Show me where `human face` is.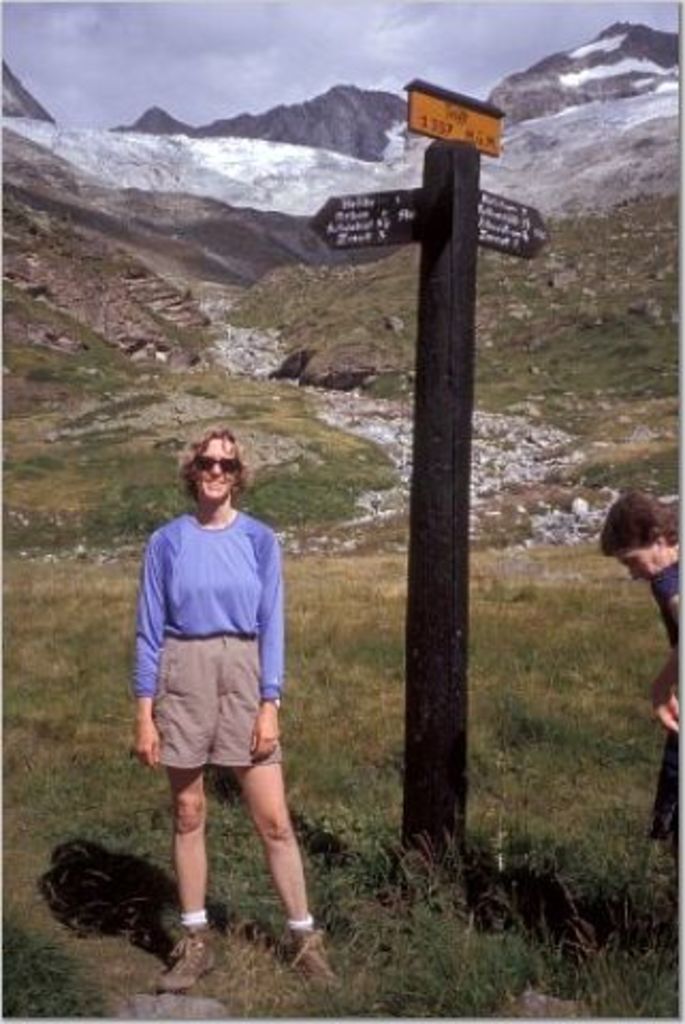
`human face` is at 190,429,235,499.
